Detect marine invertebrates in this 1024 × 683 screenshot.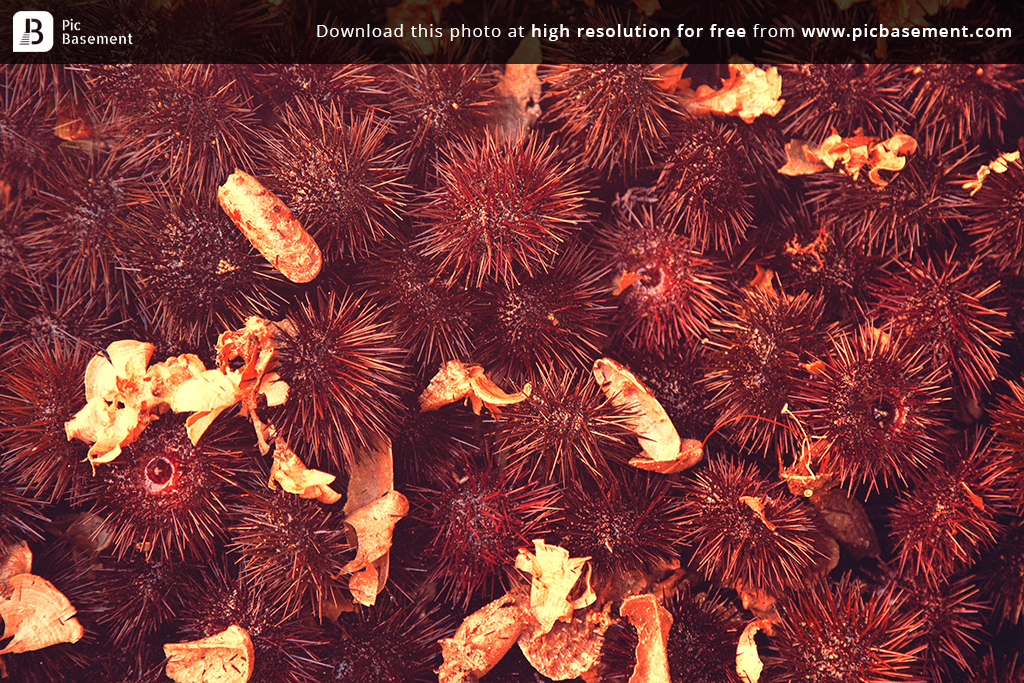
Detection: (x1=265, y1=40, x2=401, y2=118).
